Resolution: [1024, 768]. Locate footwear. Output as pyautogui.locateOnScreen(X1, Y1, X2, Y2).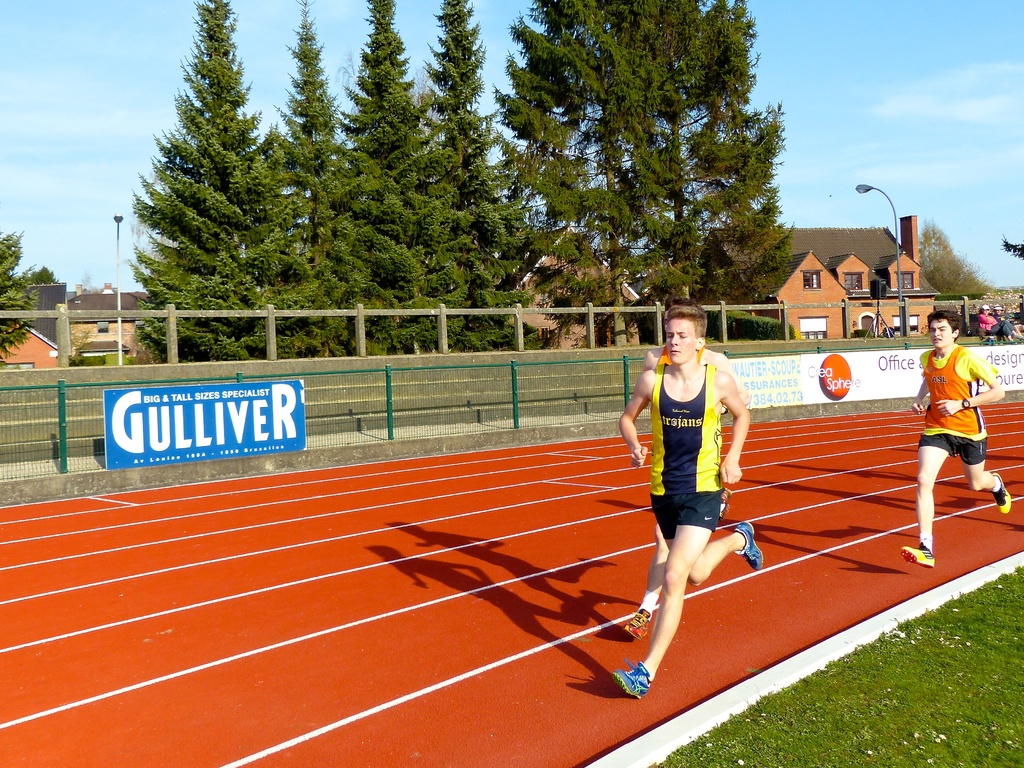
pyautogui.locateOnScreen(731, 521, 765, 570).
